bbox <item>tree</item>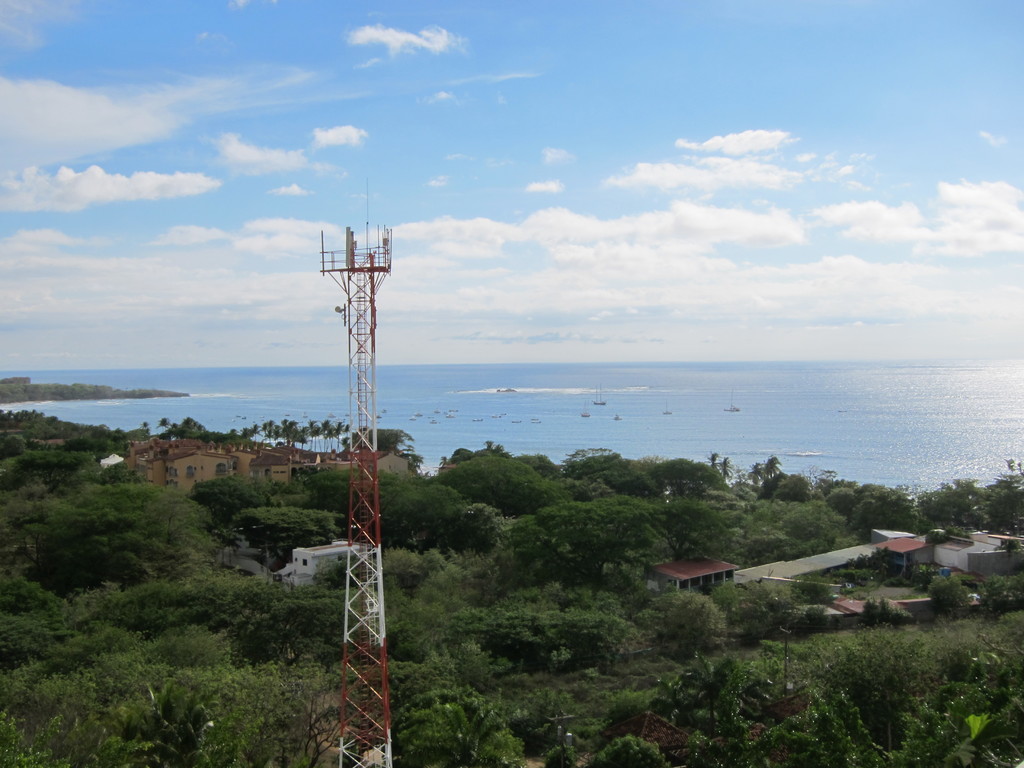
l=313, t=467, r=353, b=505
